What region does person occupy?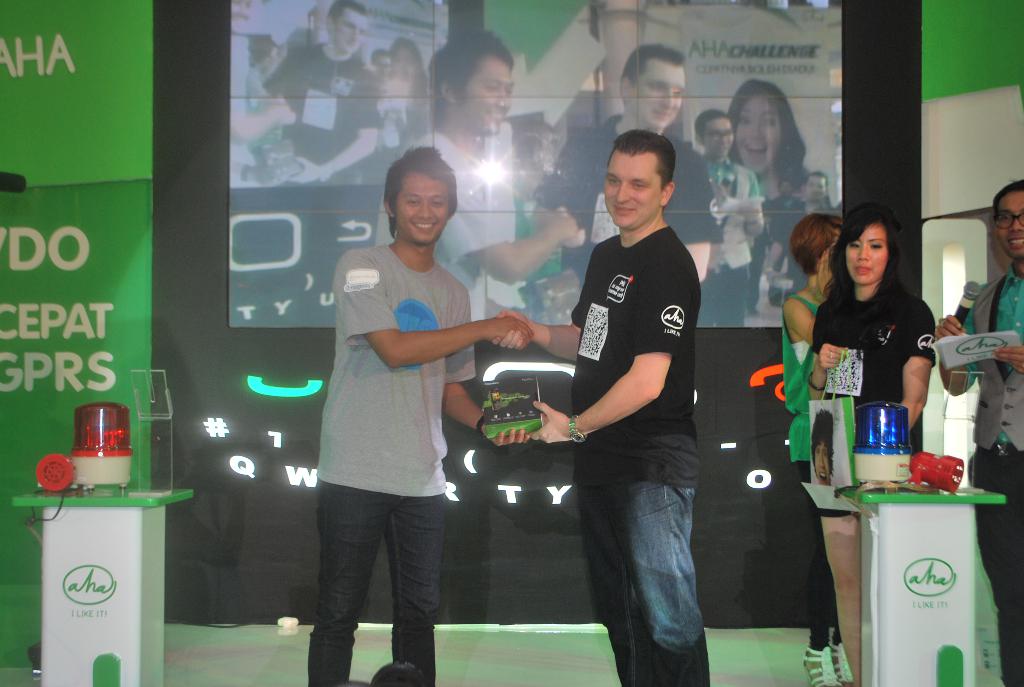
810,203,936,686.
